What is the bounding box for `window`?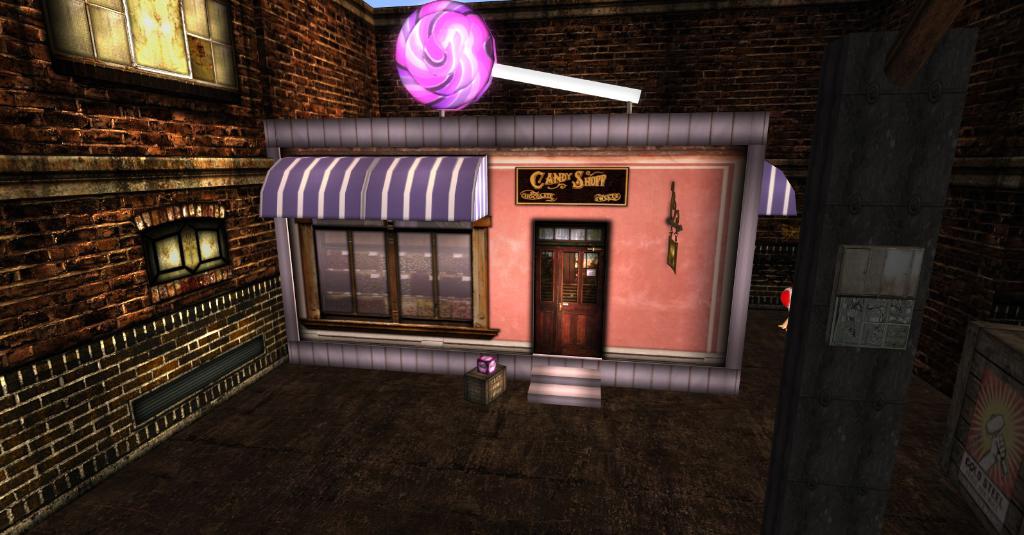
Rect(149, 220, 226, 283).
